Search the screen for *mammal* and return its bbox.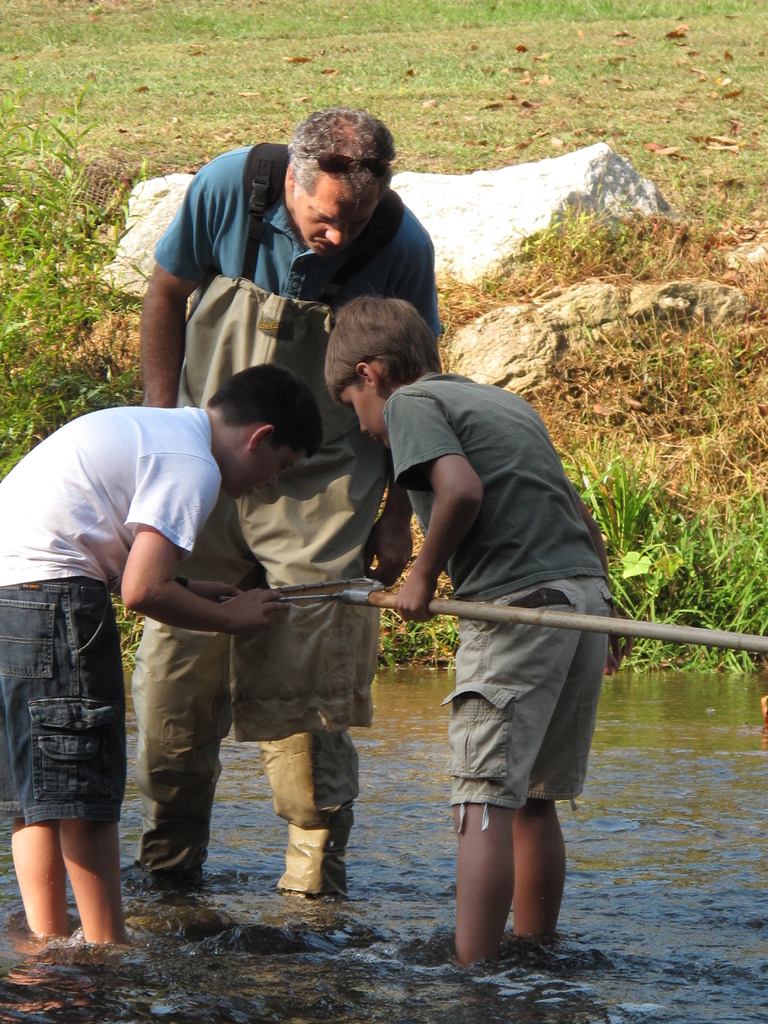
Found: <box>372,337,626,921</box>.
